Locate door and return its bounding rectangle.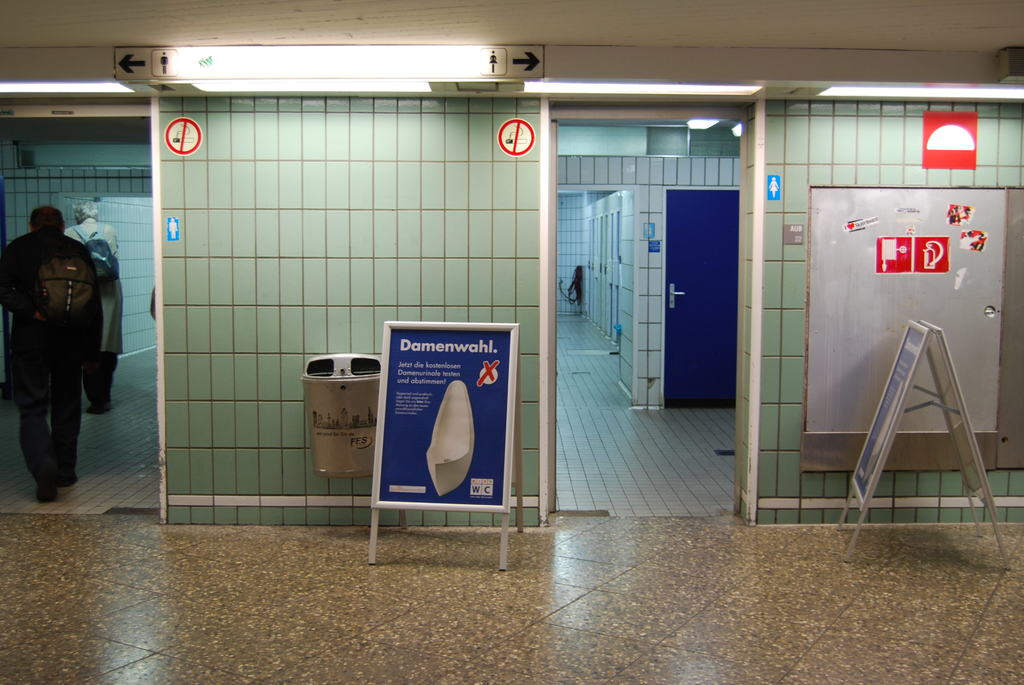
BBox(655, 148, 755, 433).
